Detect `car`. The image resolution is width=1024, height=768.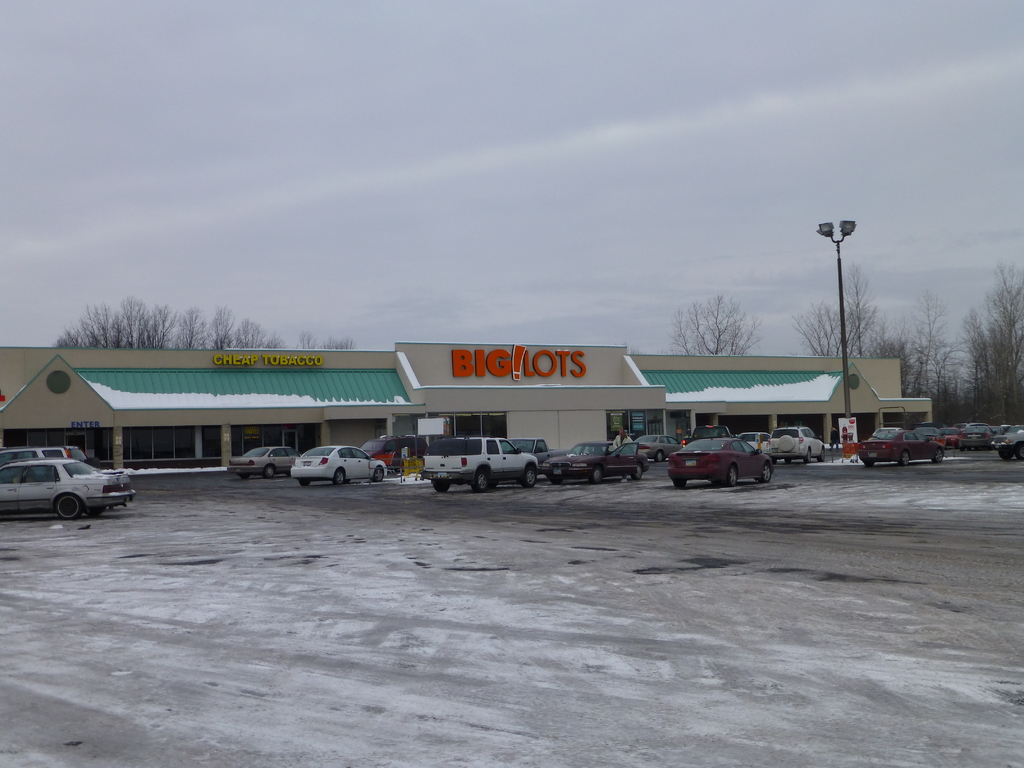
[x1=292, y1=444, x2=388, y2=483].
